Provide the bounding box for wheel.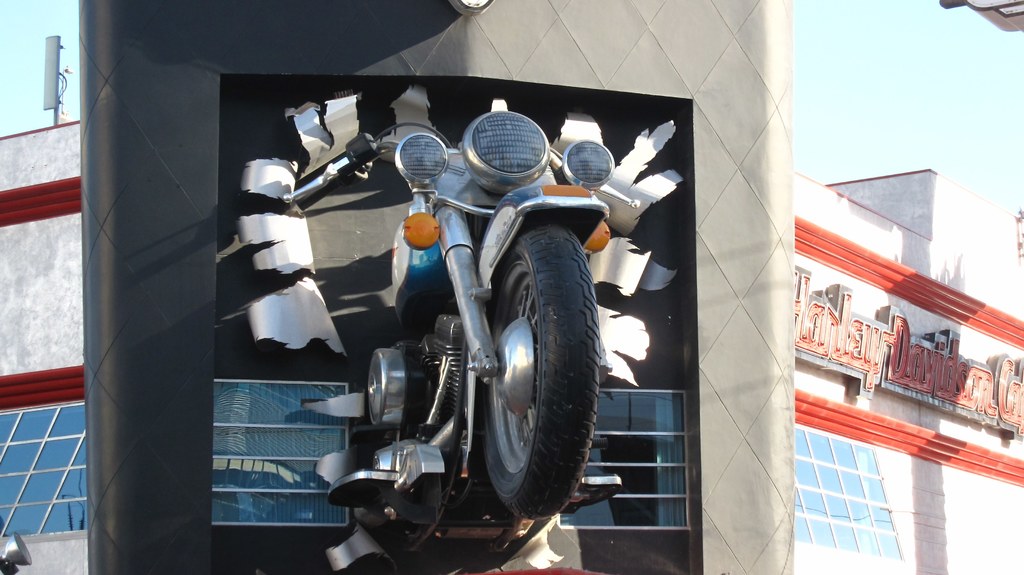
left=474, top=209, right=601, bottom=525.
